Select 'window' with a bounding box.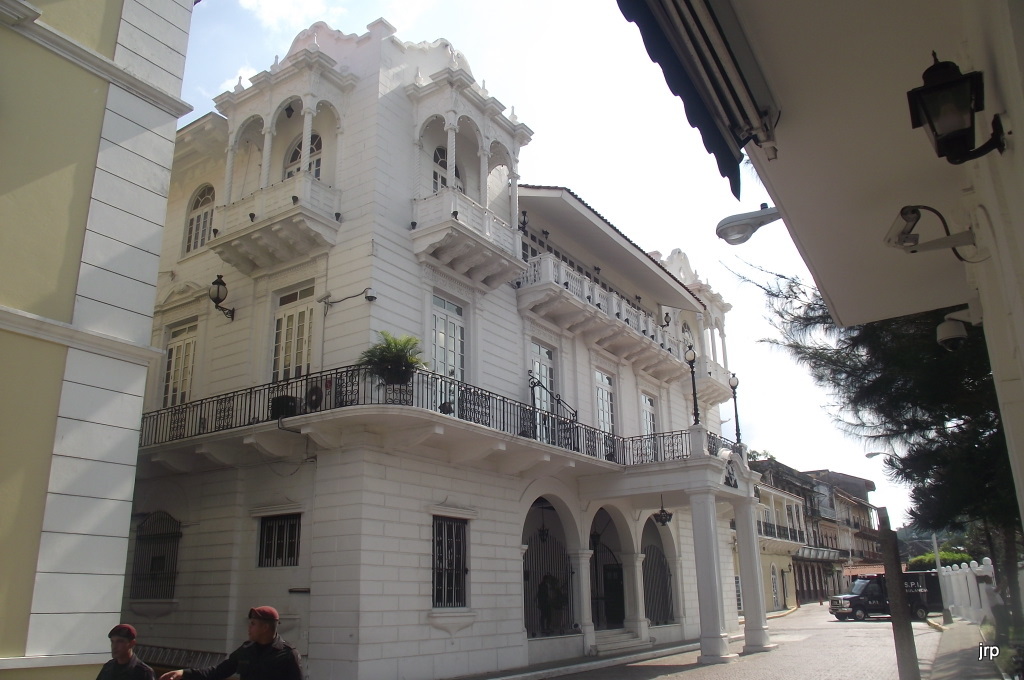
434:292:473:401.
